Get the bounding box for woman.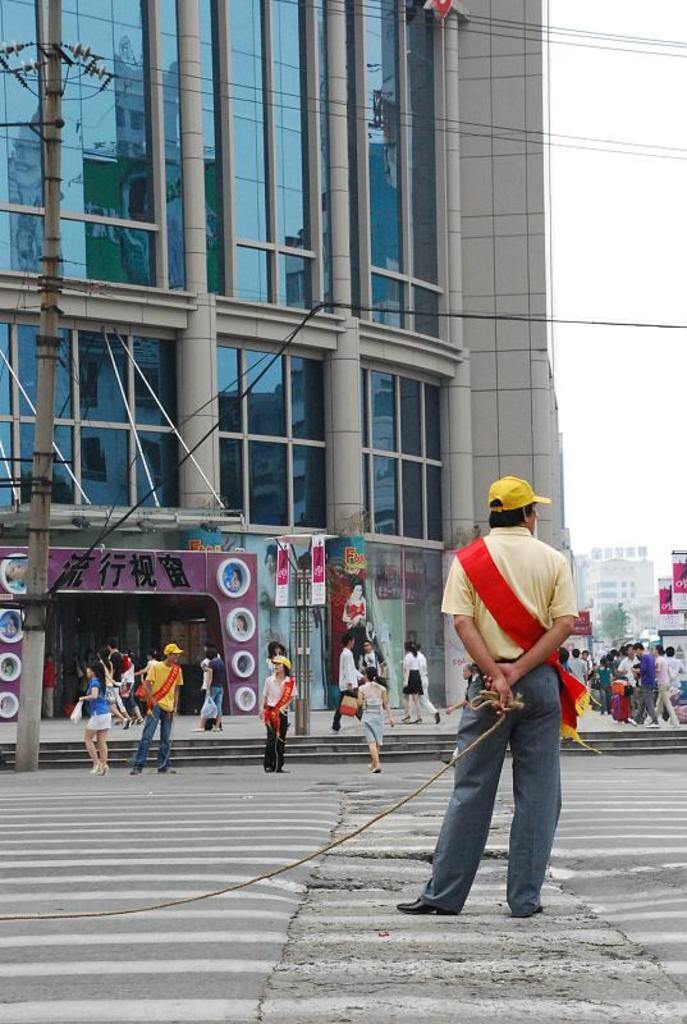
[95, 646, 132, 731].
